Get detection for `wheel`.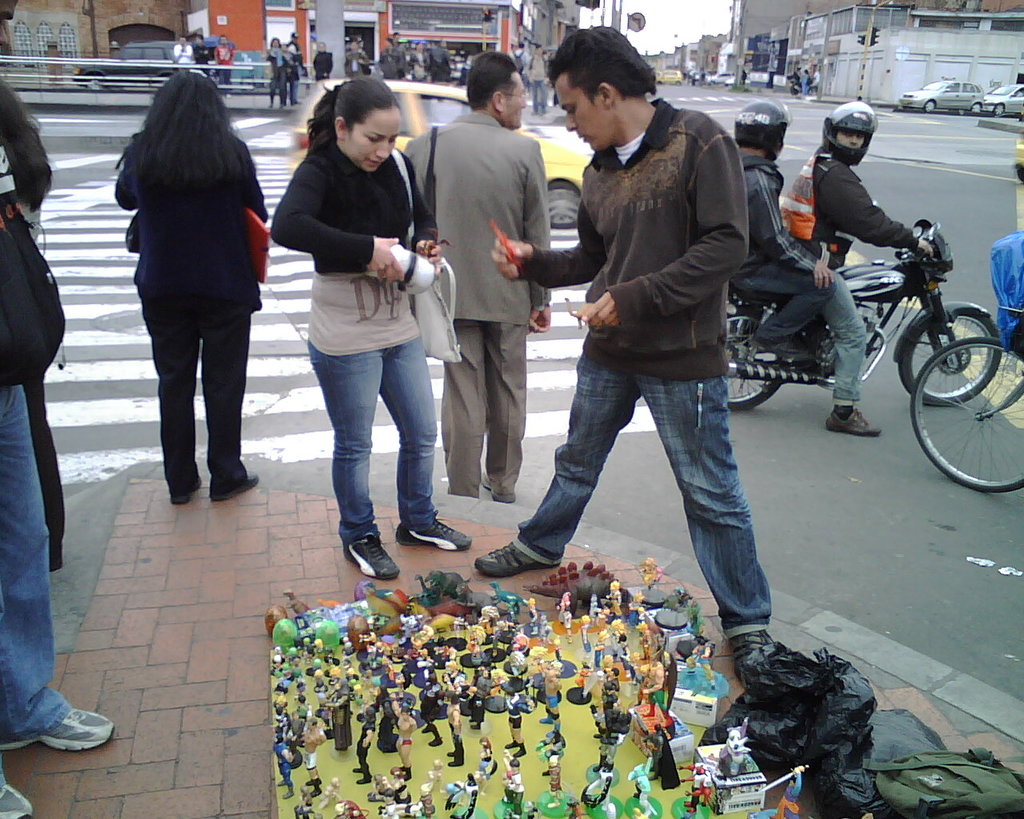
Detection: box=[725, 293, 782, 412].
